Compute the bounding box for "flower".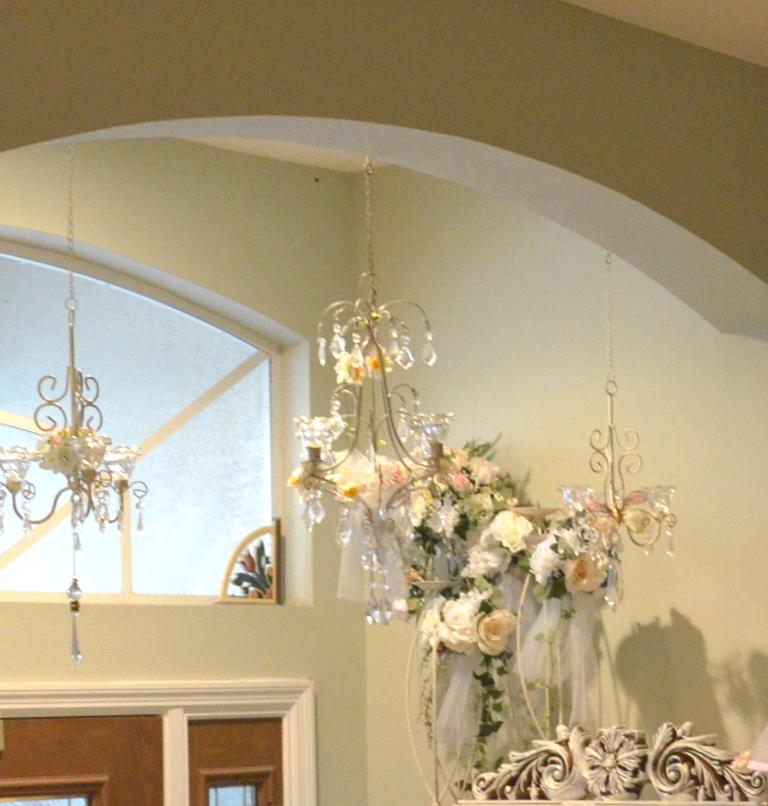
region(405, 488, 434, 532).
